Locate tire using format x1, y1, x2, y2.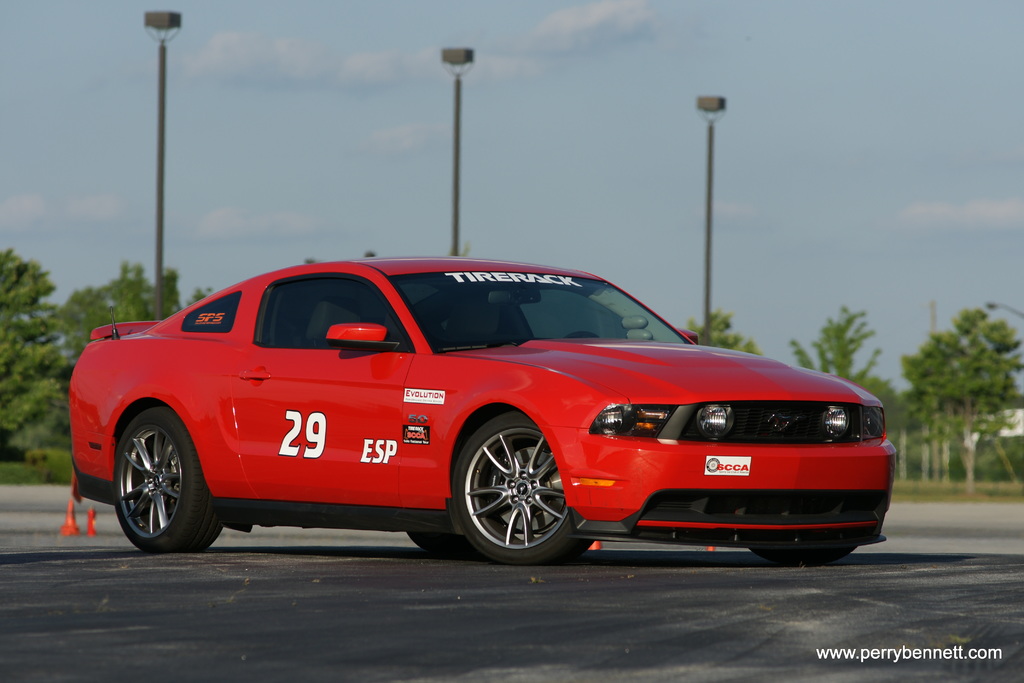
453, 412, 570, 567.
